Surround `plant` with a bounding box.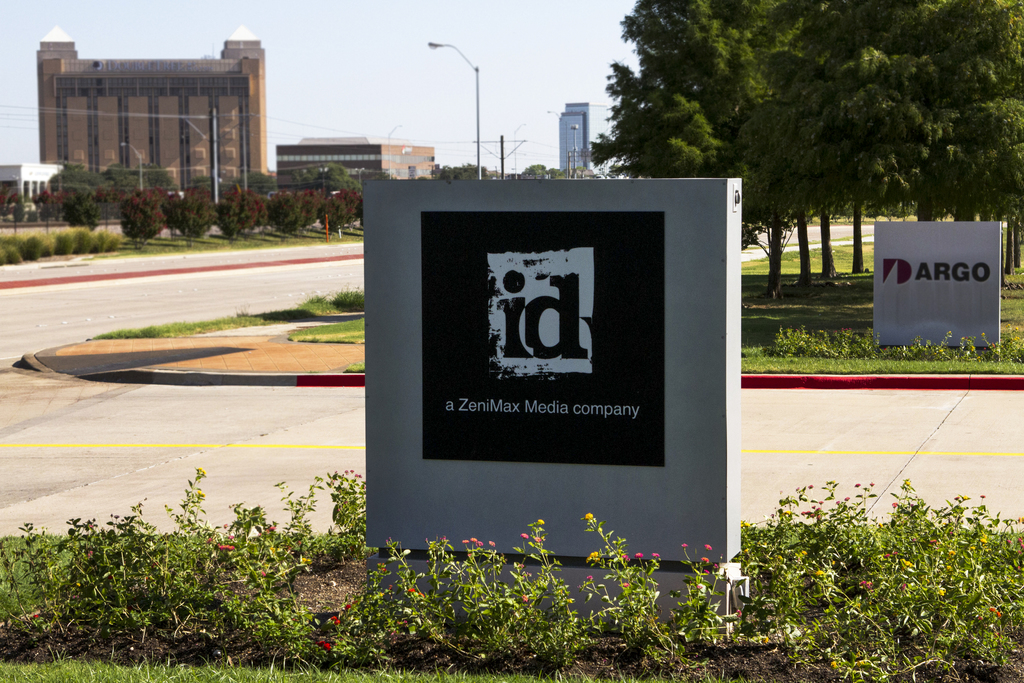
(337,357,366,371).
